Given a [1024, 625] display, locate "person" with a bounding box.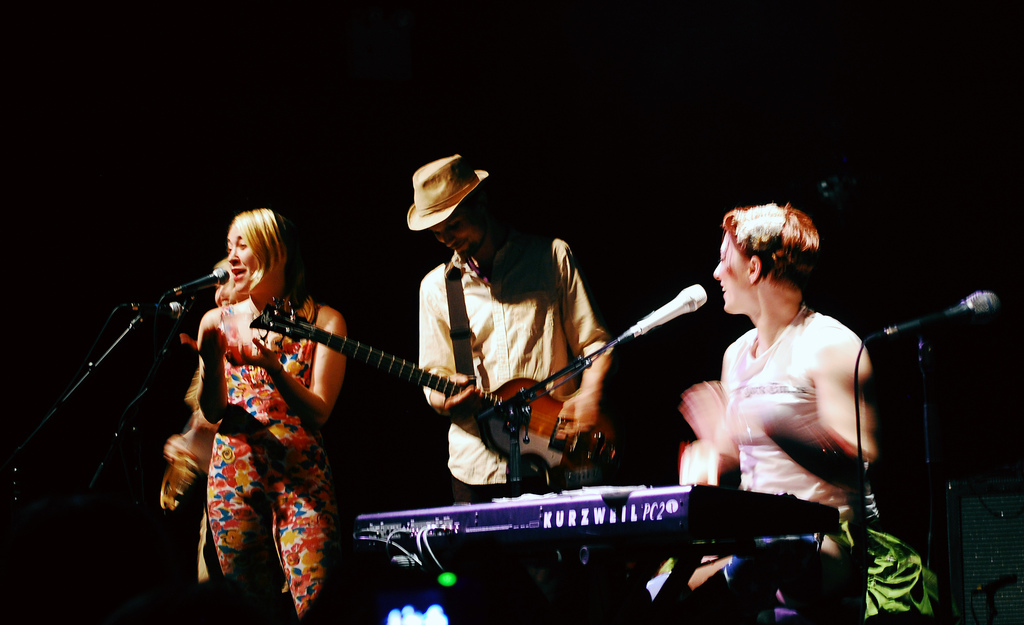
Located: (x1=152, y1=199, x2=355, y2=622).
